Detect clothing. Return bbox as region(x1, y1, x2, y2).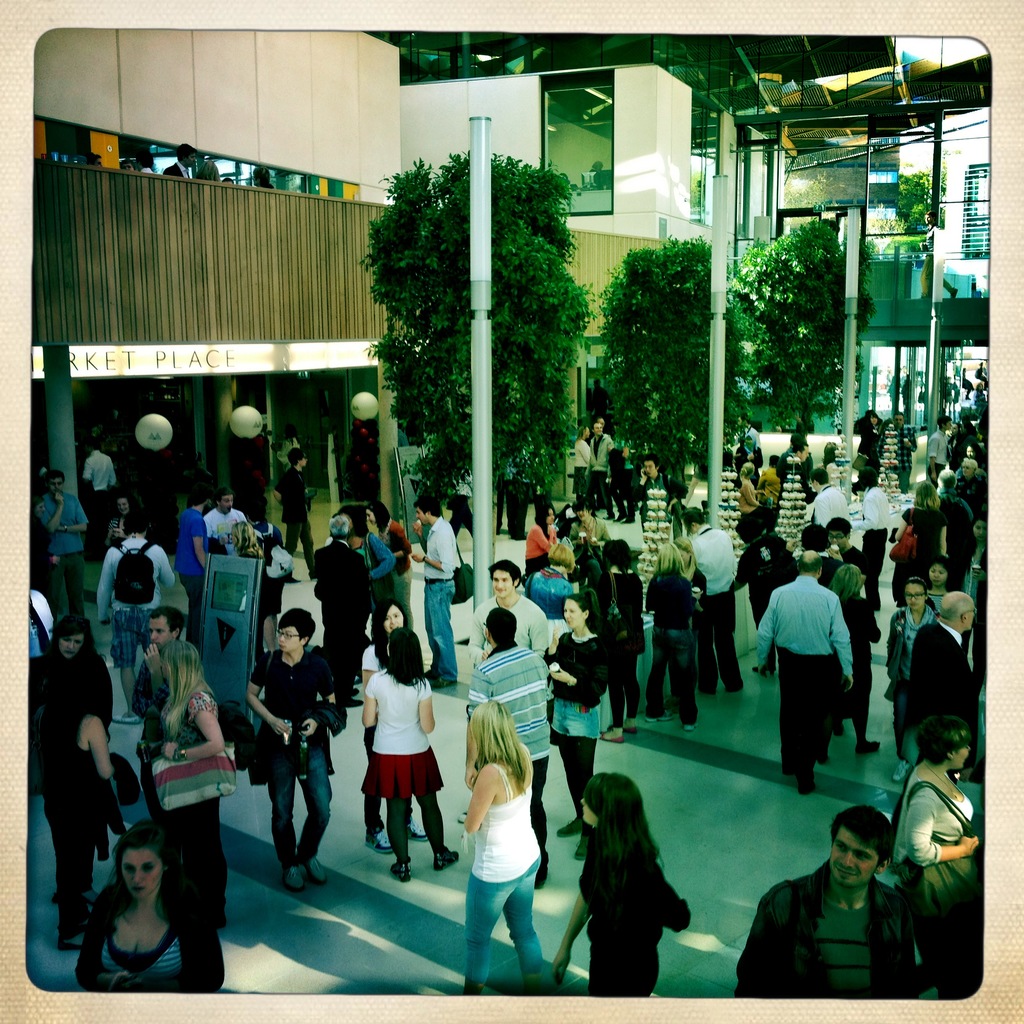
region(85, 532, 180, 666).
